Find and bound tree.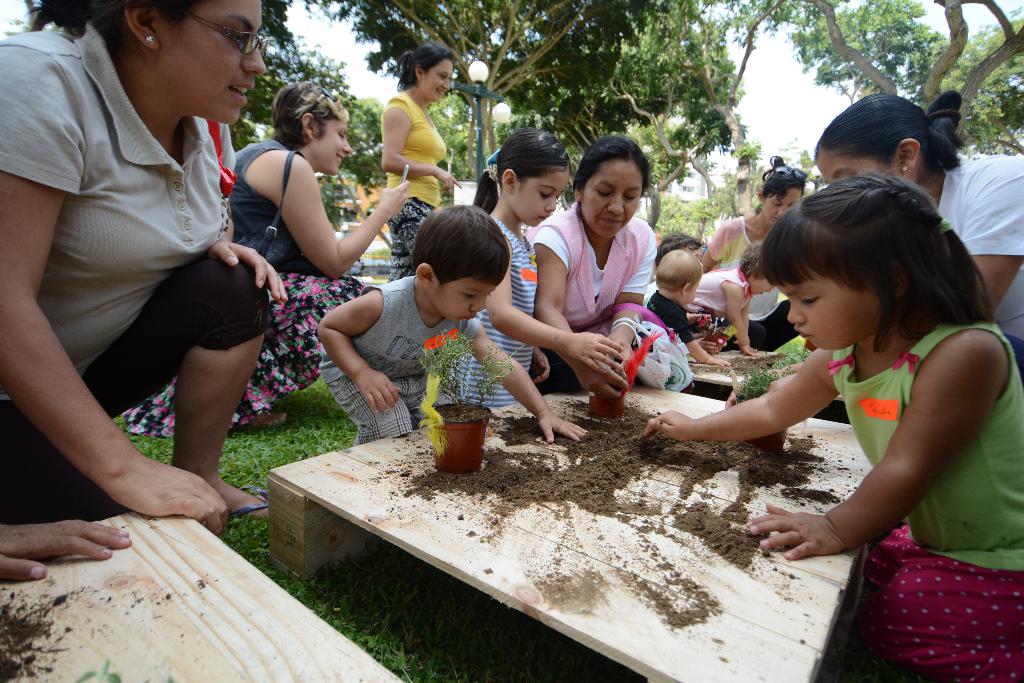
Bound: 231 0 476 229.
